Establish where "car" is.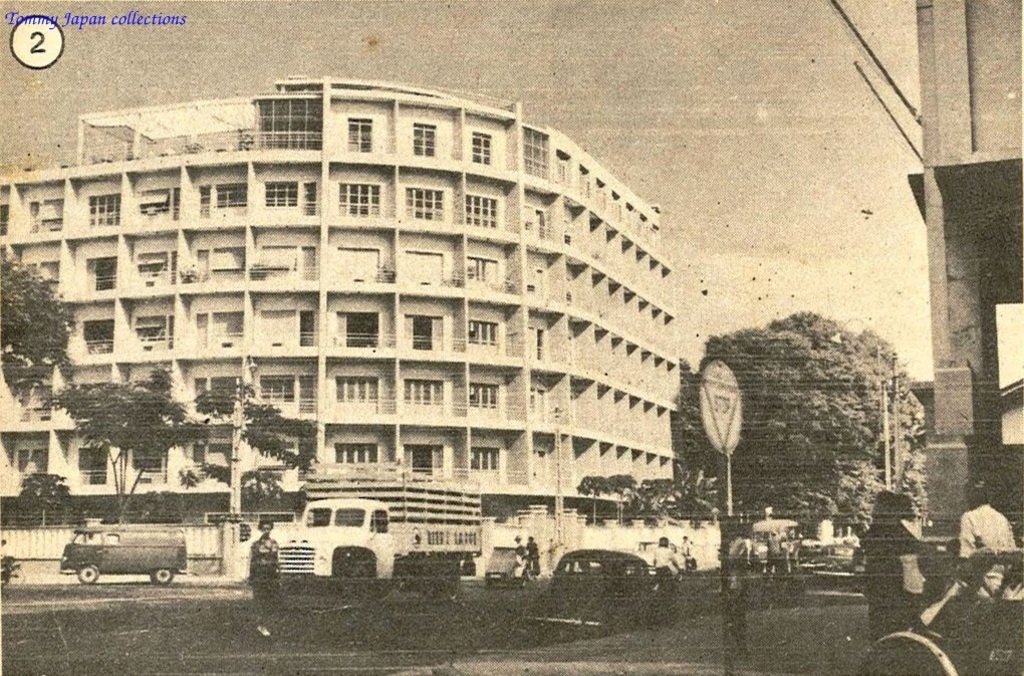
Established at l=858, t=544, r=1023, b=675.
